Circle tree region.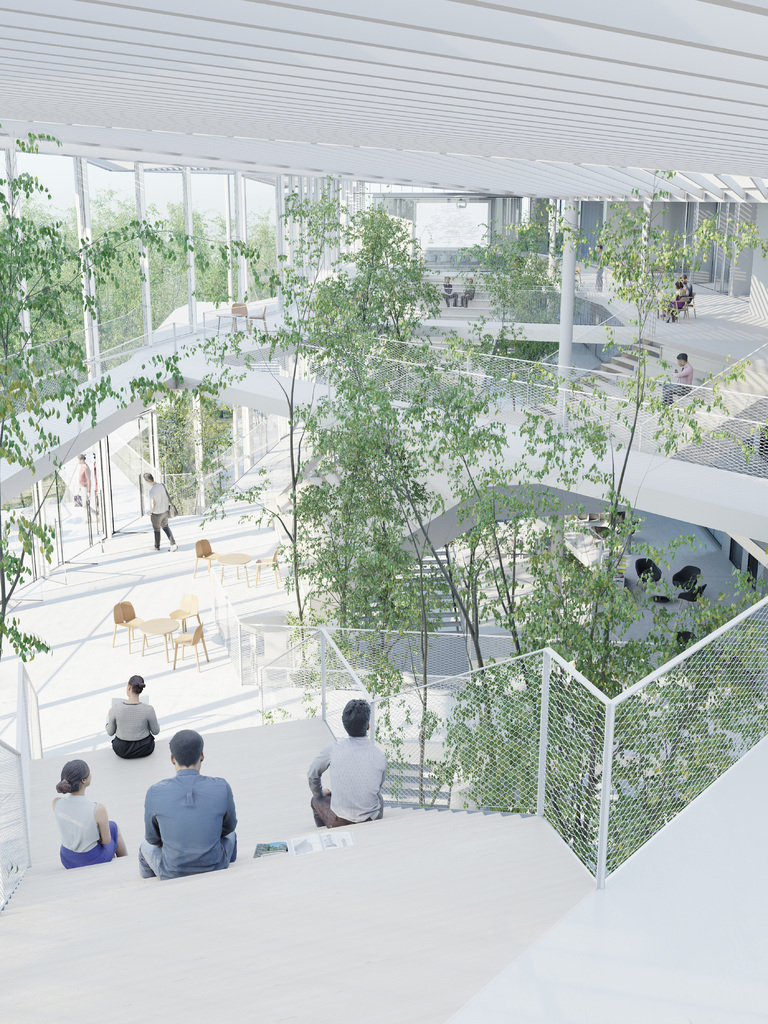
Region: [left=263, top=168, right=500, bottom=716].
